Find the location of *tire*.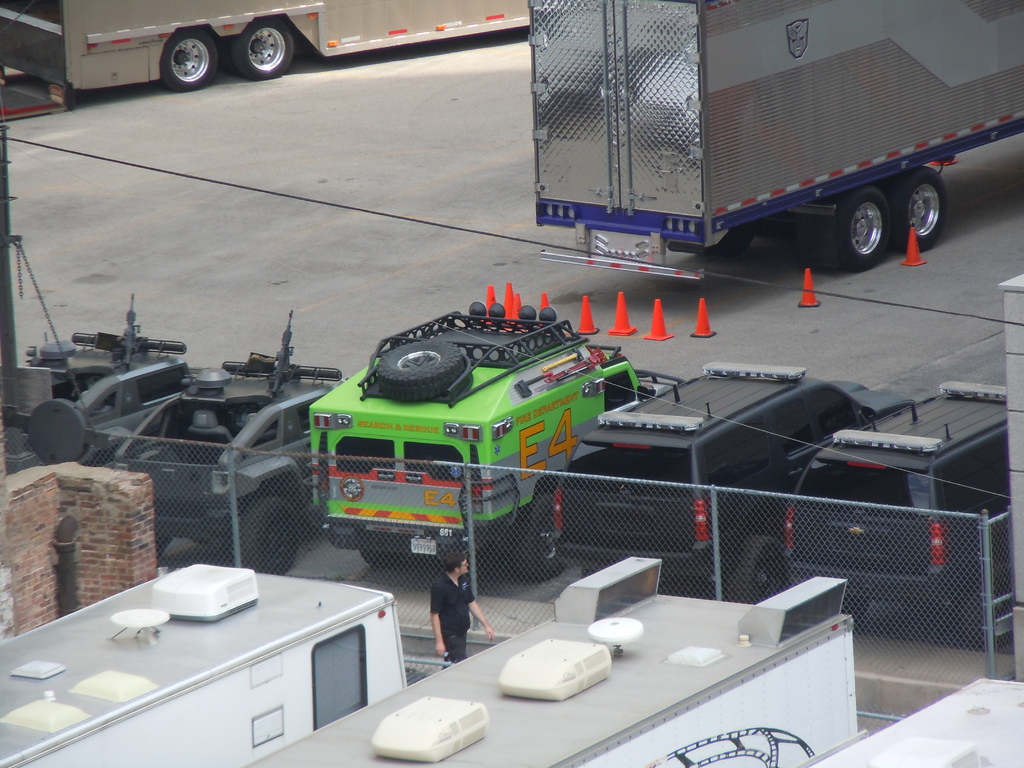
Location: 218/35/241/74.
